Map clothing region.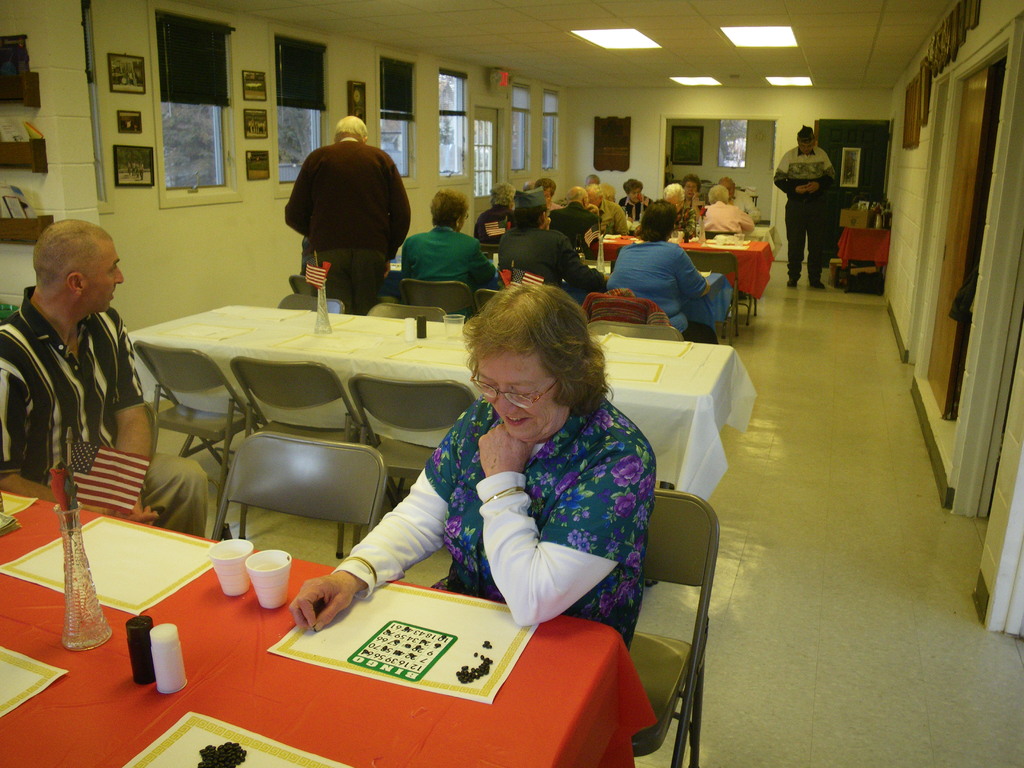
Mapped to crop(691, 198, 708, 214).
